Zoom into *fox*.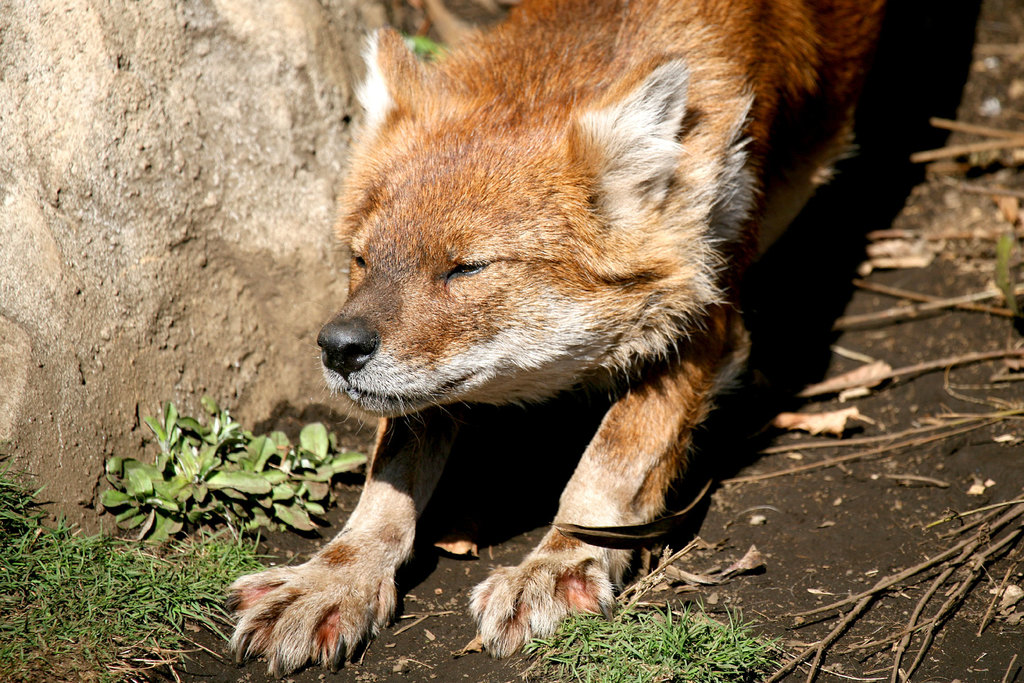
Zoom target: BBox(220, 0, 884, 682).
